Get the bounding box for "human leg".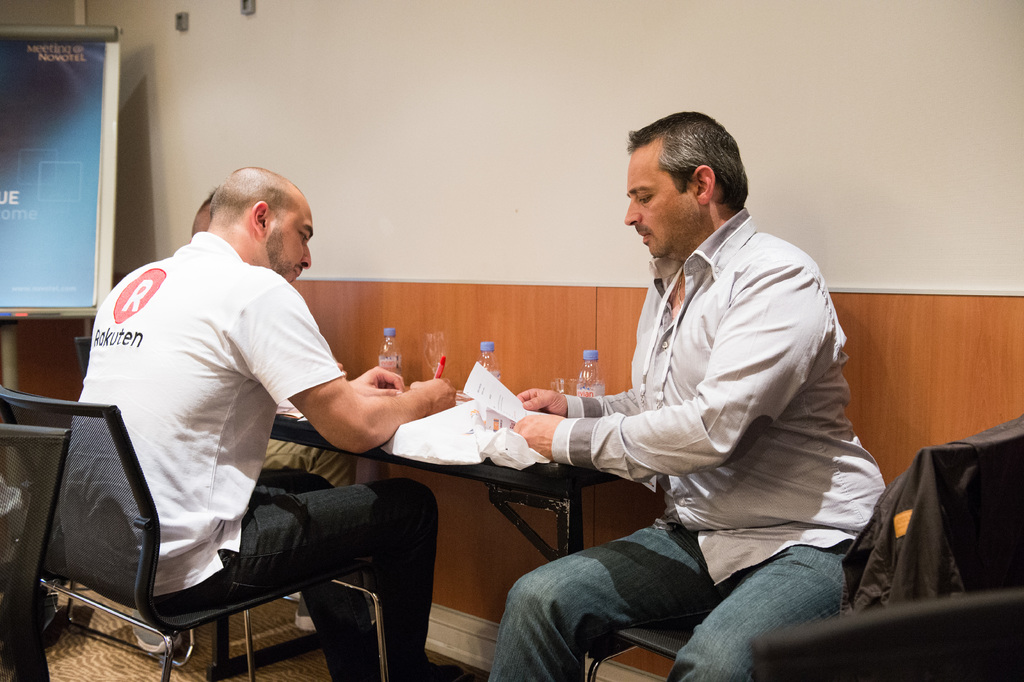
486,518,718,681.
